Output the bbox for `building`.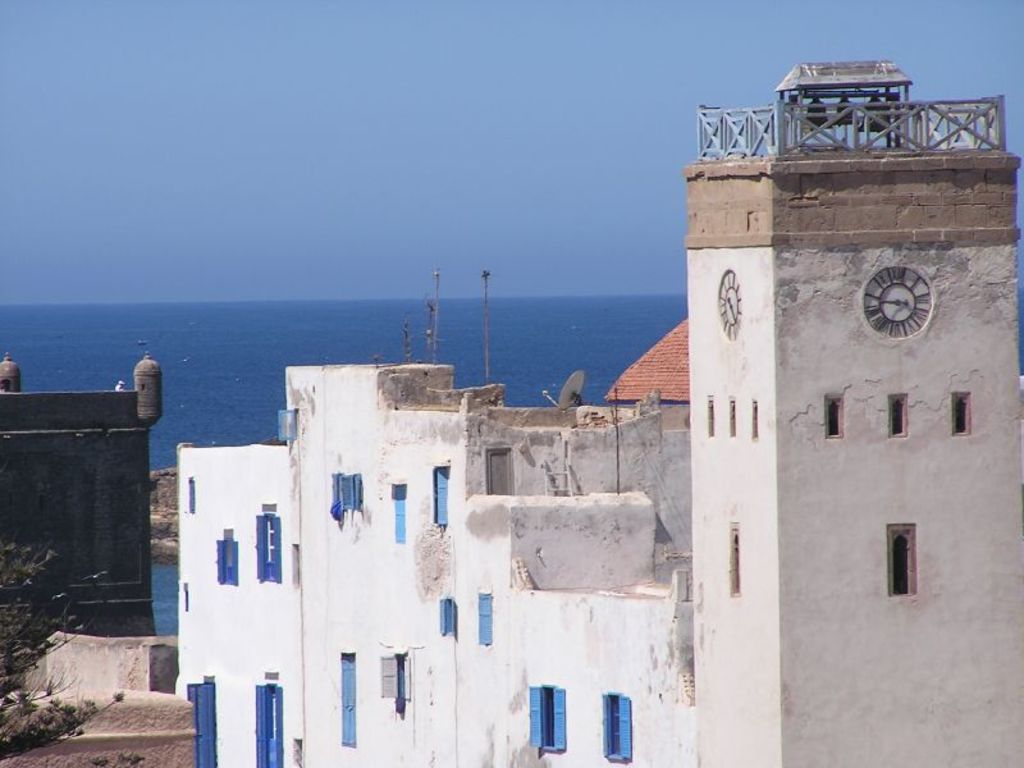
BBox(602, 316, 689, 406).
